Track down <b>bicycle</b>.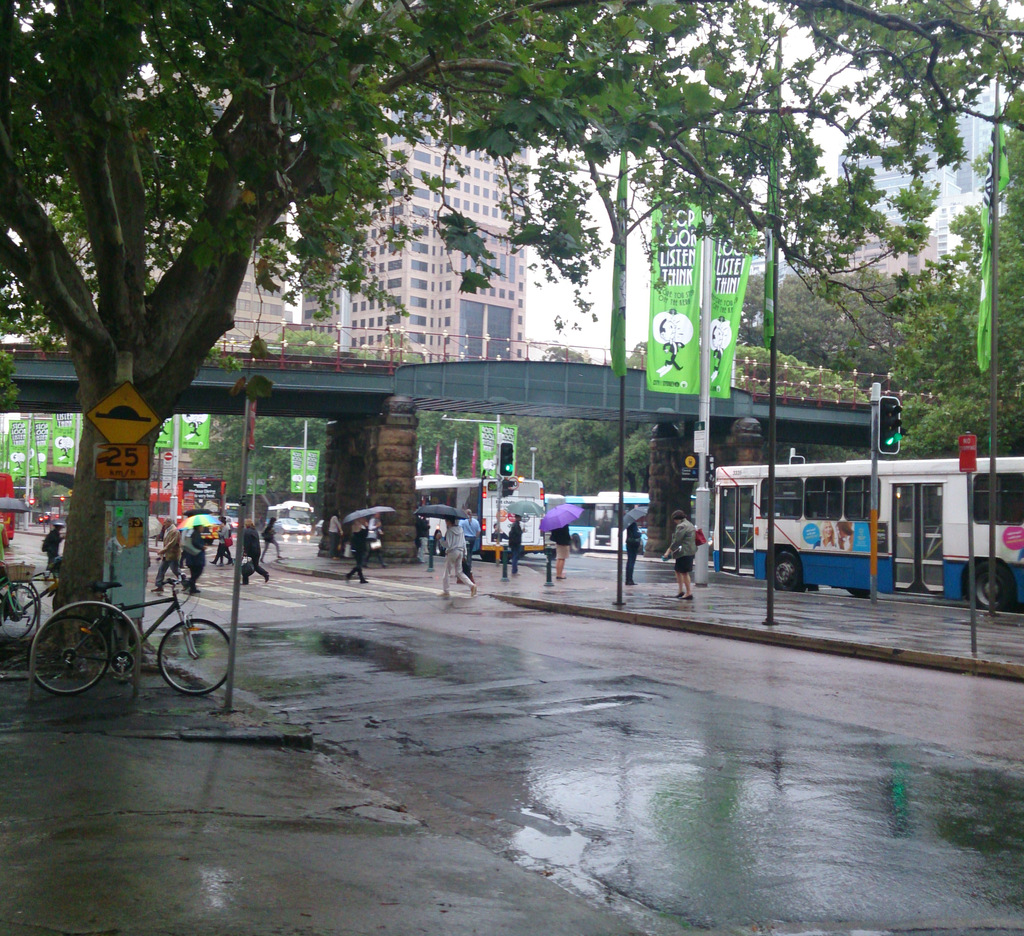
Tracked to select_region(0, 569, 31, 650).
